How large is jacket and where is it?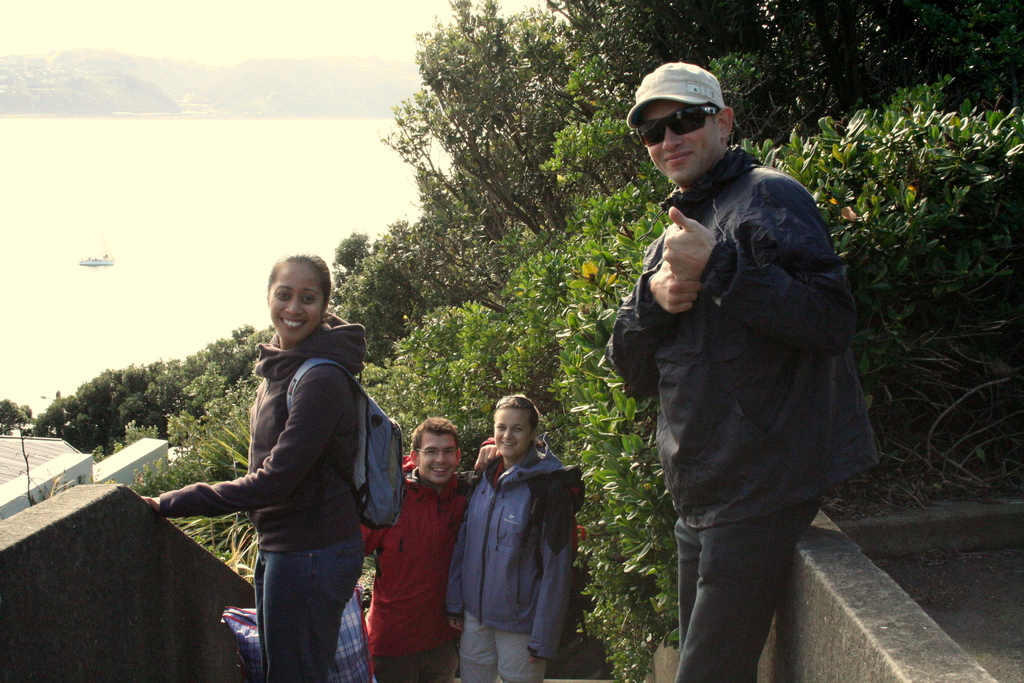
Bounding box: 150/307/380/572.
